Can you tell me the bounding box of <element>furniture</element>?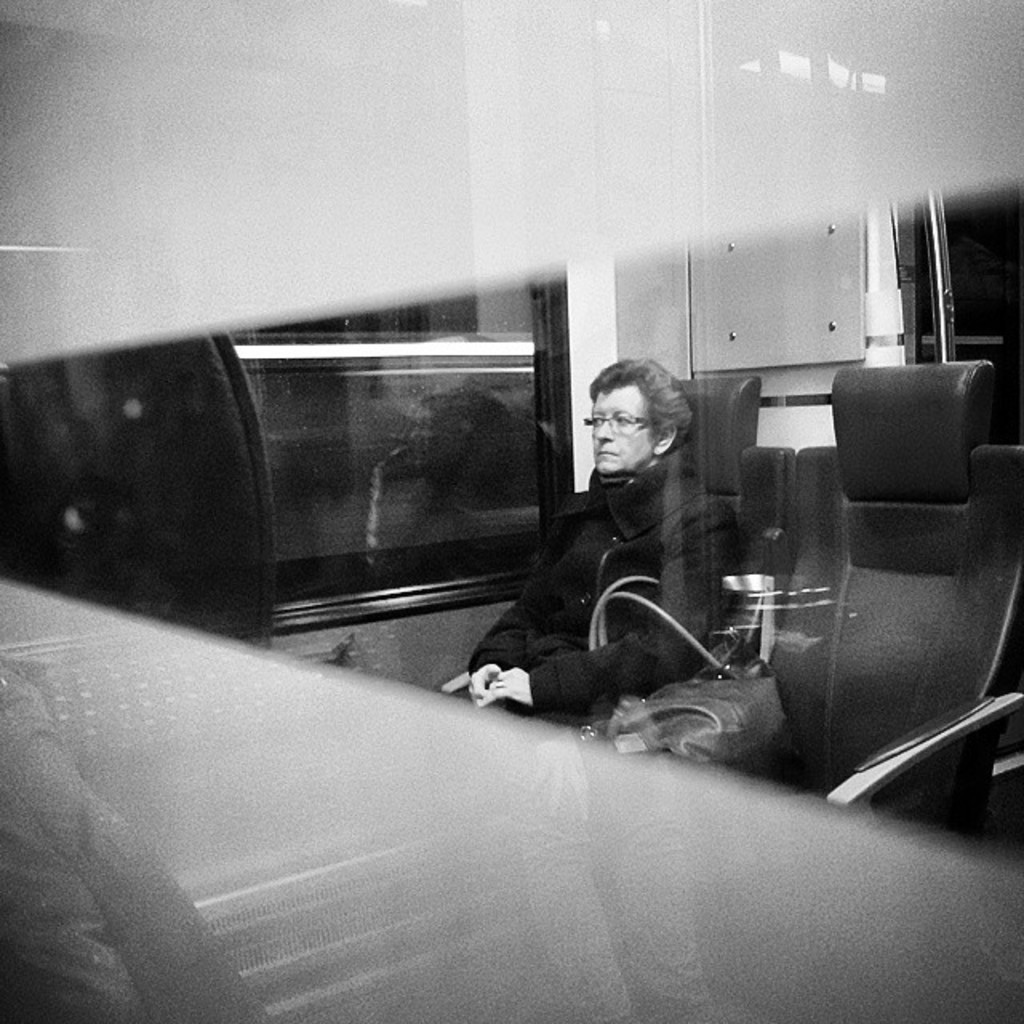
638:363:1022:840.
